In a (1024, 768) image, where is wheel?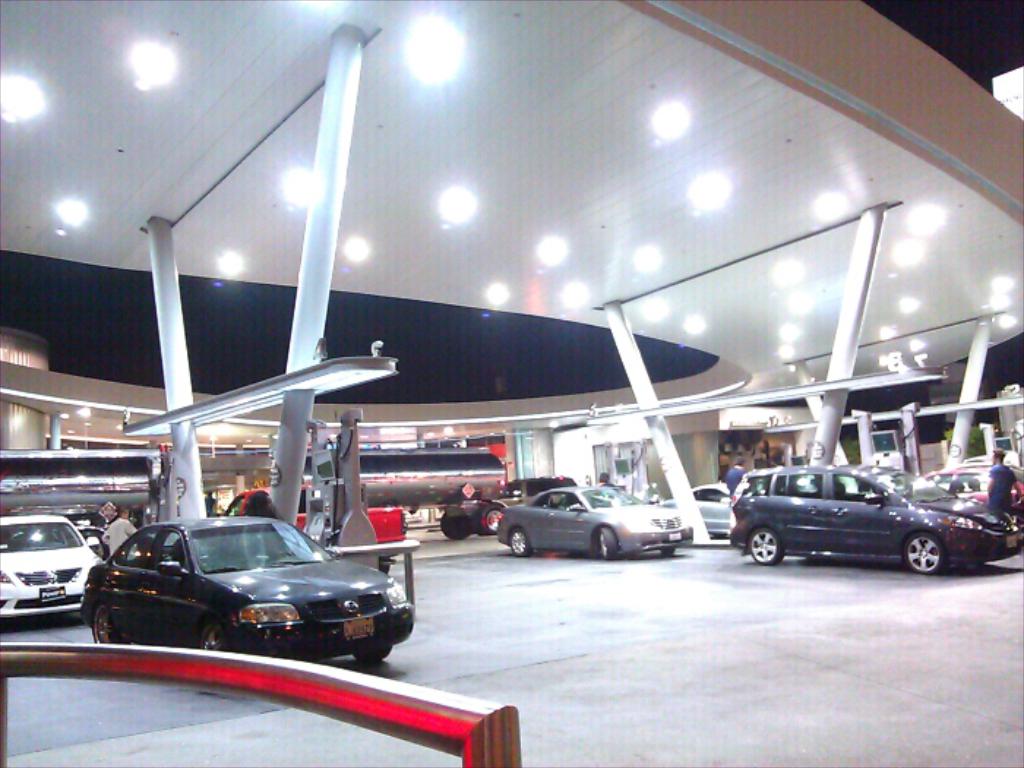
Rect(660, 546, 679, 557).
